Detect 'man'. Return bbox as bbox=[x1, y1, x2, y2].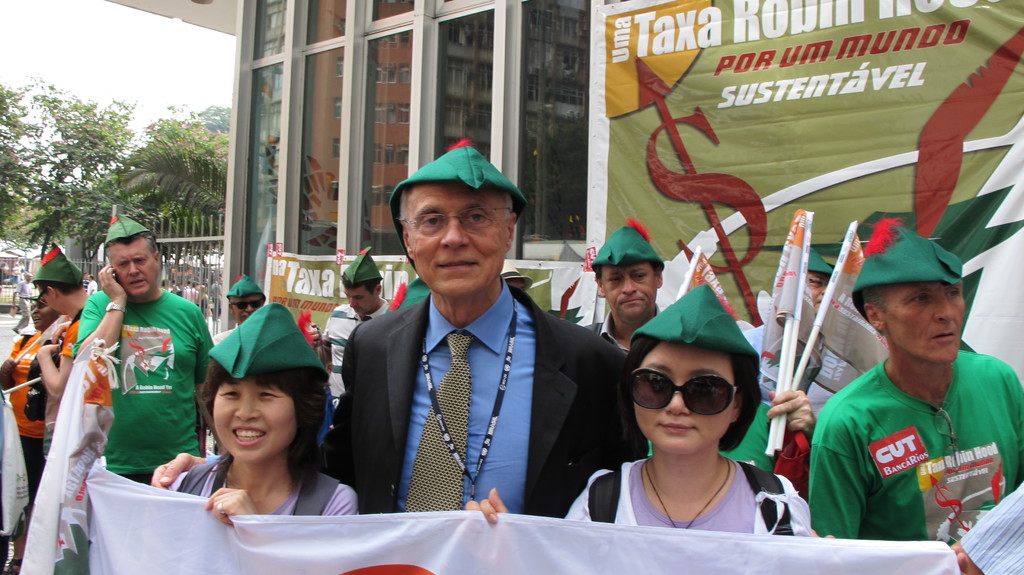
bbox=[808, 209, 1023, 544].
